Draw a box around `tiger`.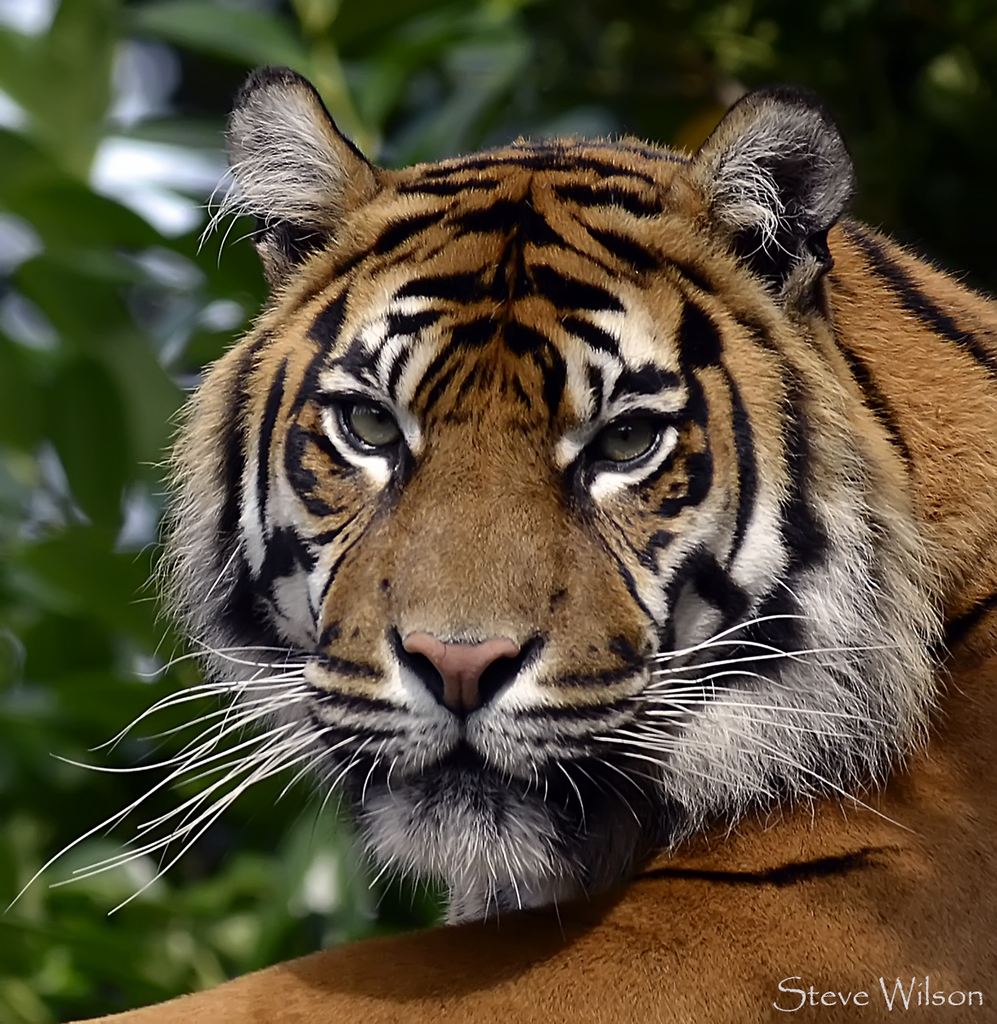
(6,60,996,1020).
